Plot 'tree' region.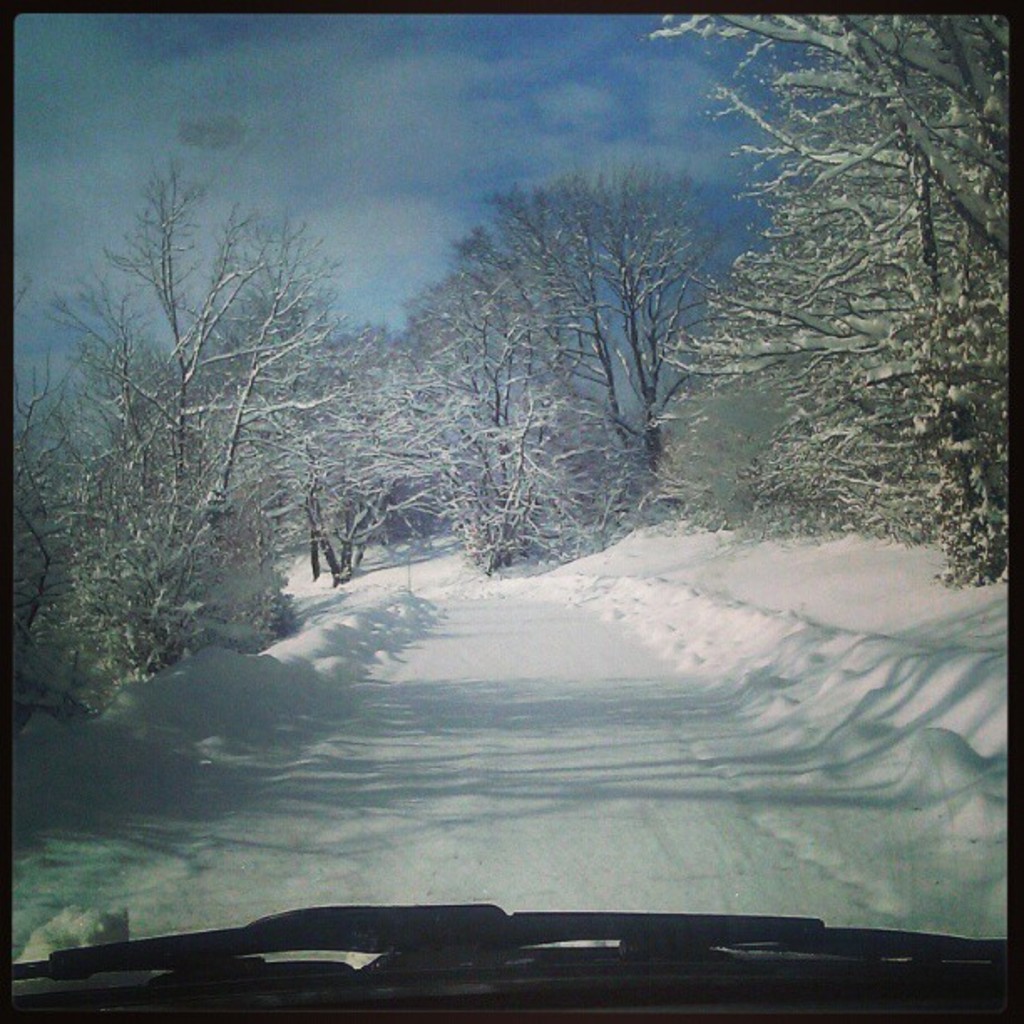
Plotted at box(632, 15, 1002, 592).
